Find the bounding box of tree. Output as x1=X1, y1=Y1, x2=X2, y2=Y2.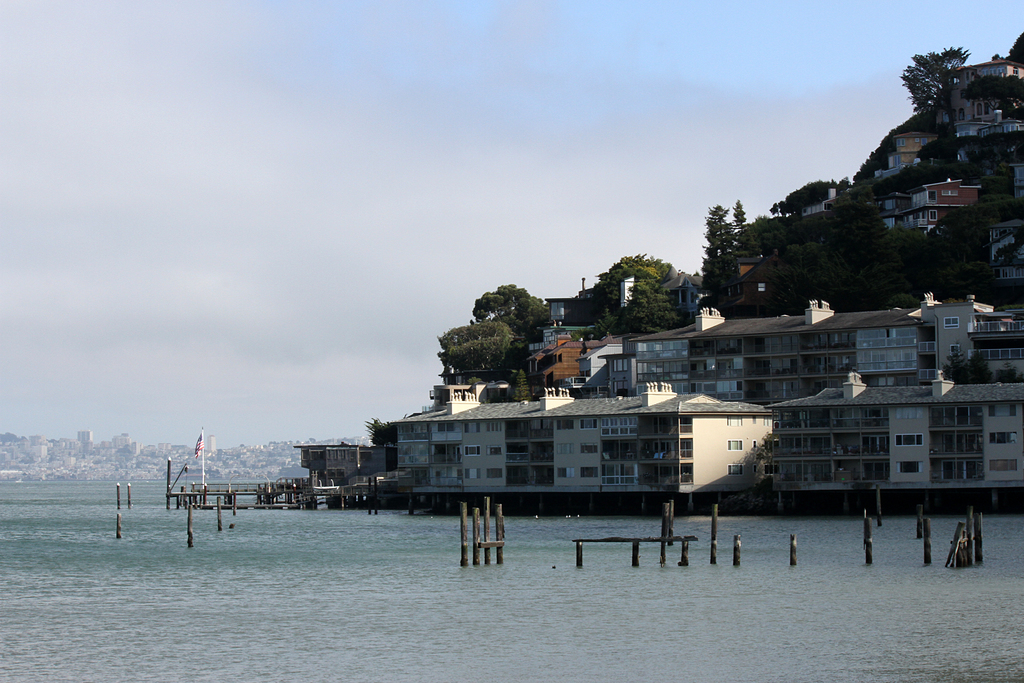
x1=581, y1=257, x2=682, y2=321.
